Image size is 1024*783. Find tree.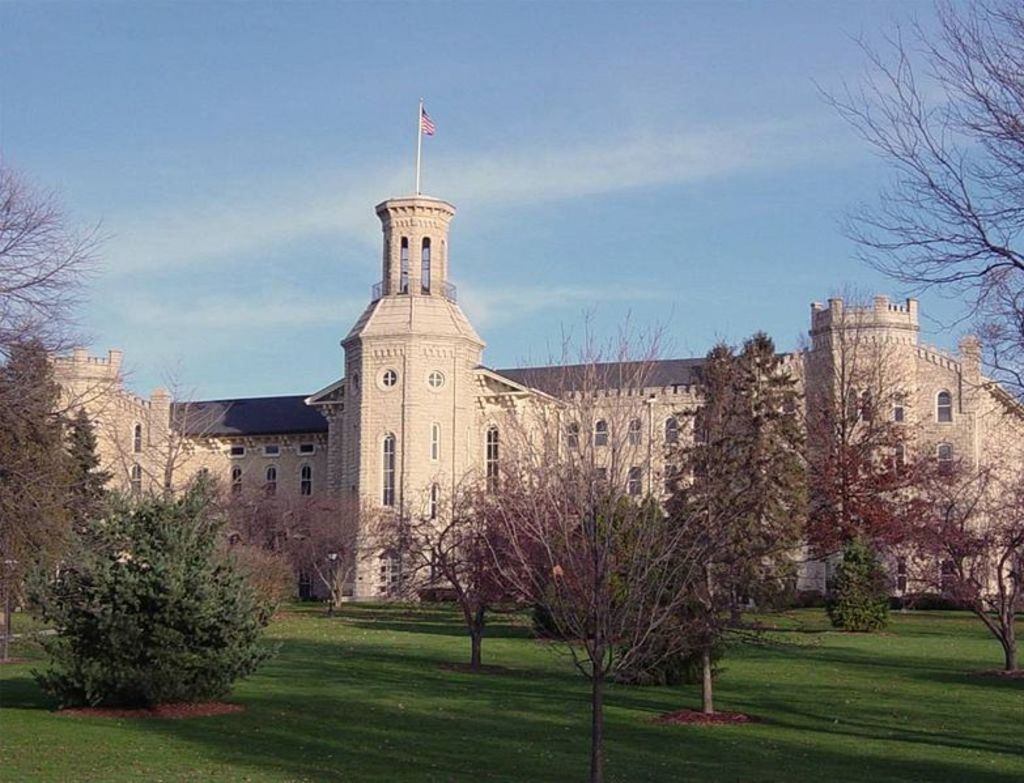
472 305 807 782.
